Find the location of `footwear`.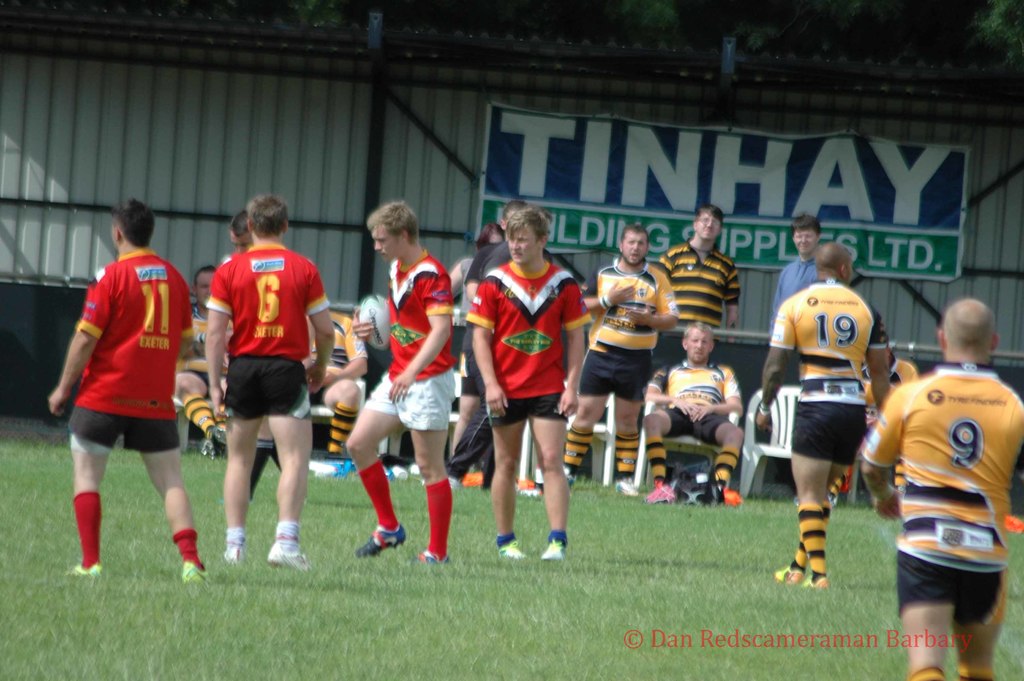
Location: locate(270, 537, 315, 574).
